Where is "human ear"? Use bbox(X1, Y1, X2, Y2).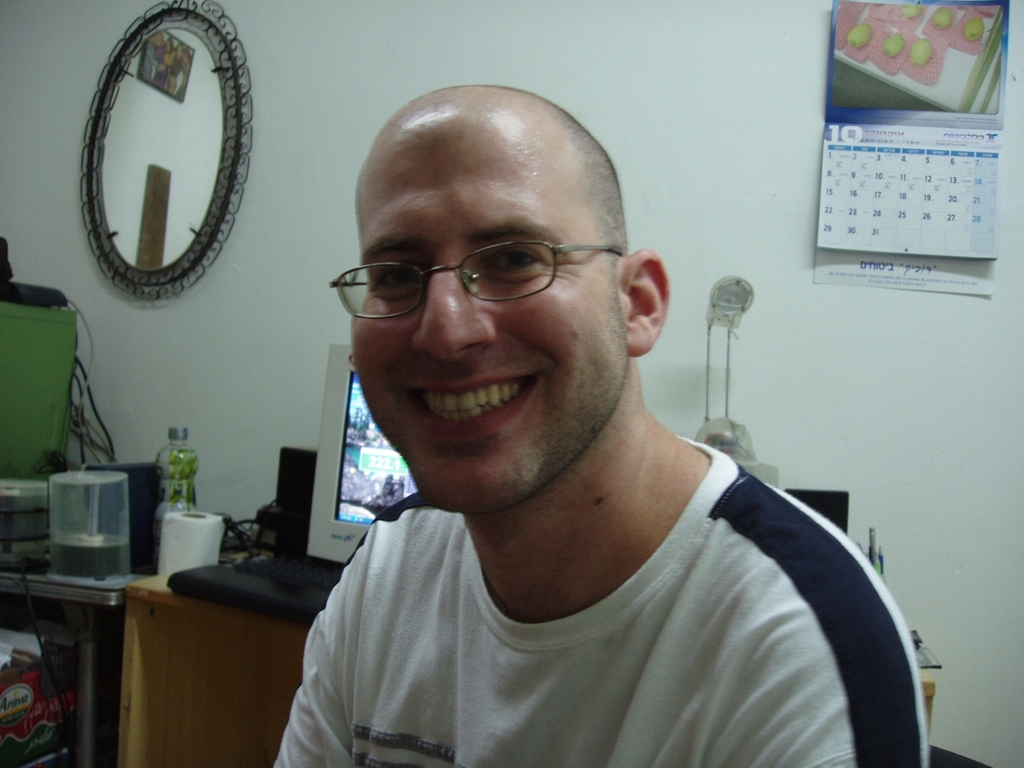
bbox(622, 250, 670, 360).
